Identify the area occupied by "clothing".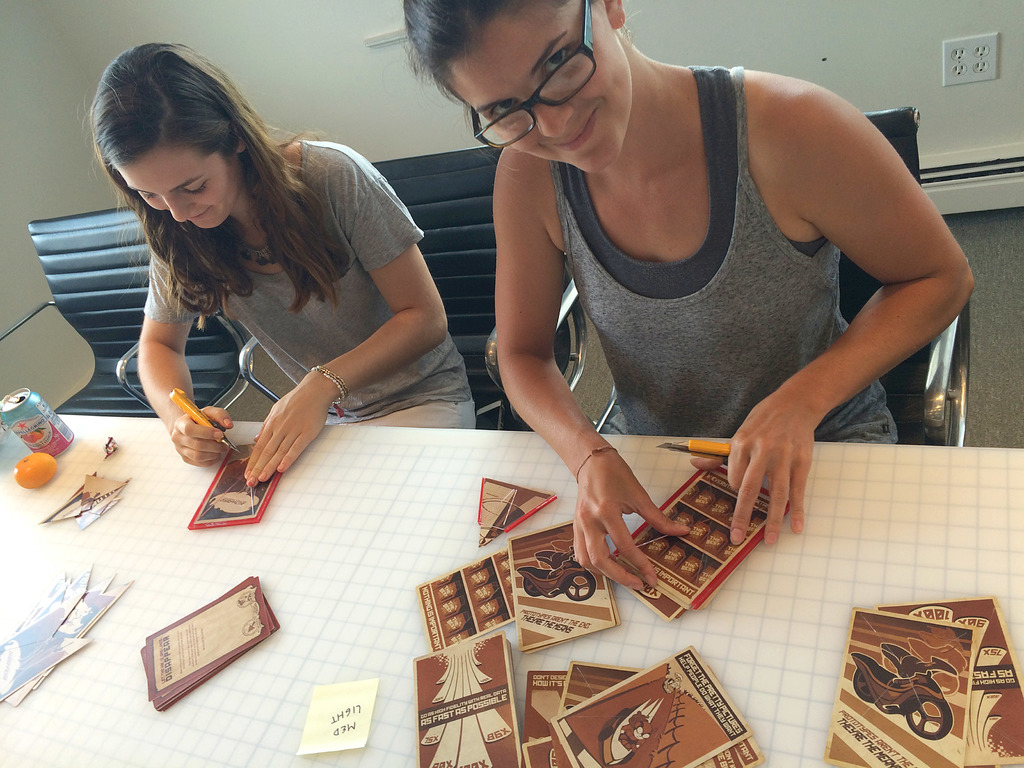
Area: [557,64,896,445].
